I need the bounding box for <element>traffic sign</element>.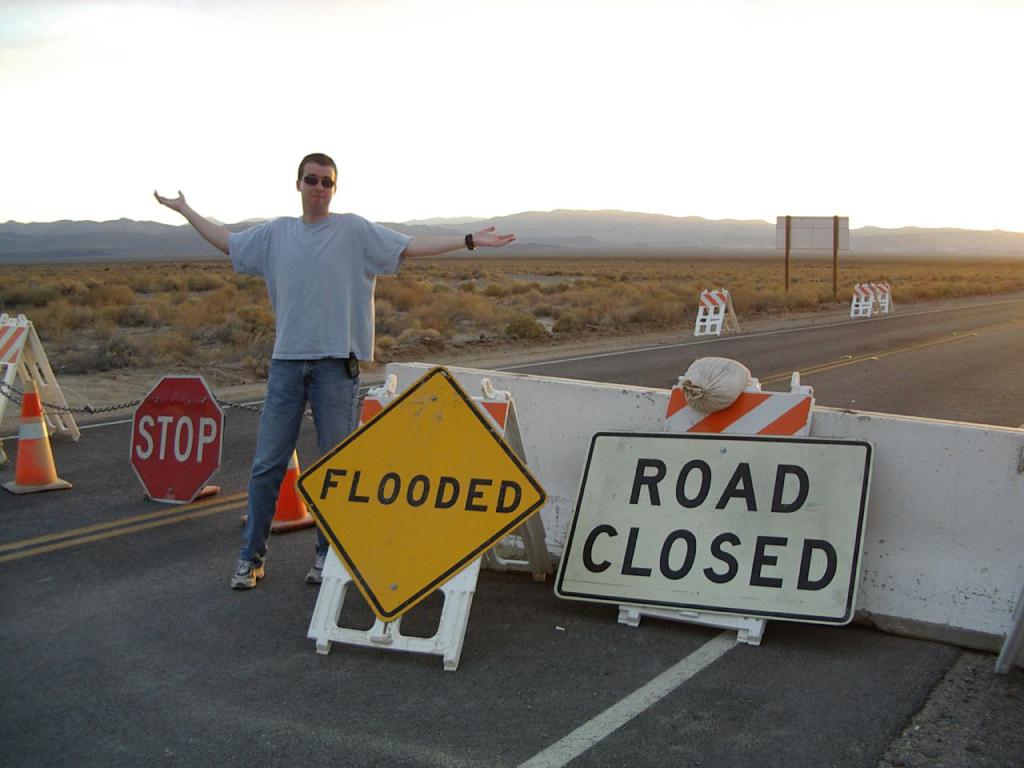
Here it is: <region>557, 426, 875, 626</region>.
